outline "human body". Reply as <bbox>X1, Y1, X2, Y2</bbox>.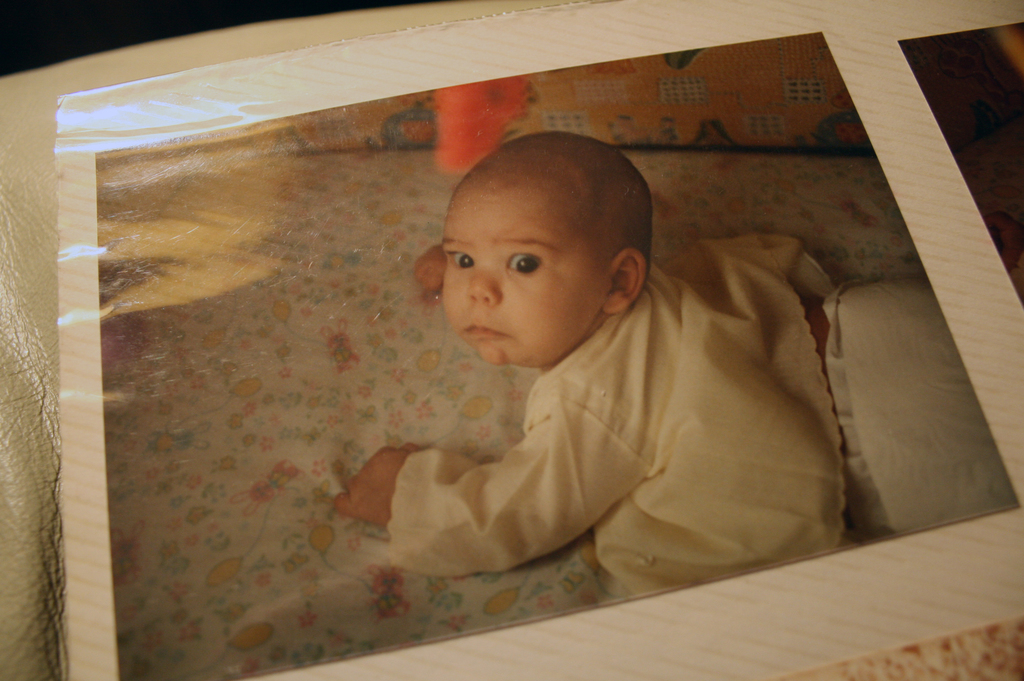
<bbox>342, 147, 877, 608</bbox>.
